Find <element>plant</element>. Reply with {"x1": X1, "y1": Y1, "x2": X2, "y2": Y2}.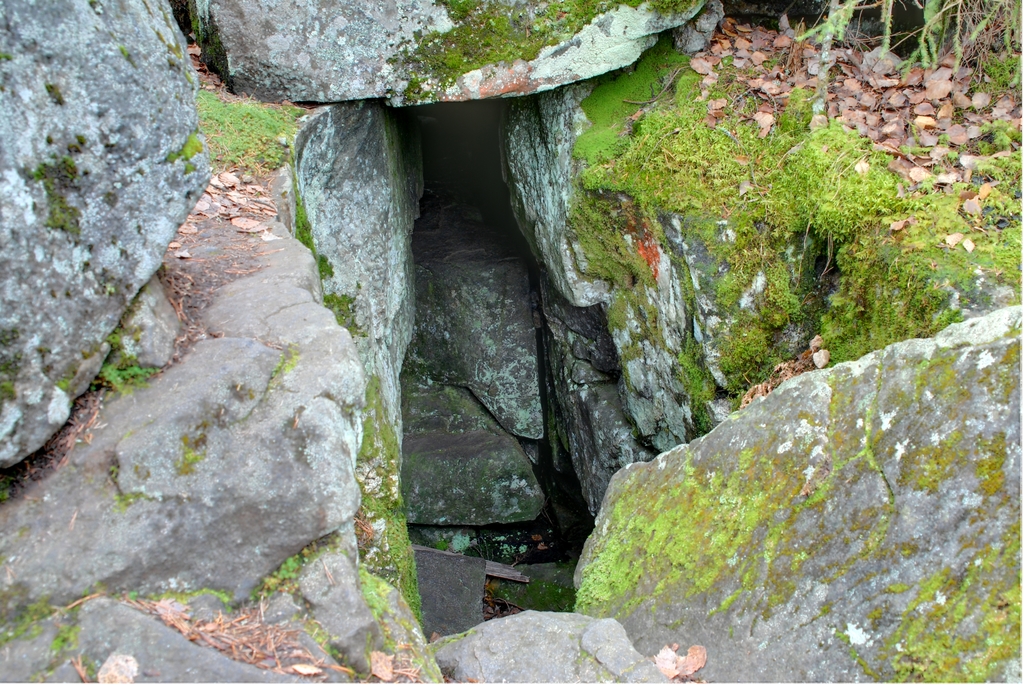
{"x1": 184, "y1": 0, "x2": 228, "y2": 84}.
